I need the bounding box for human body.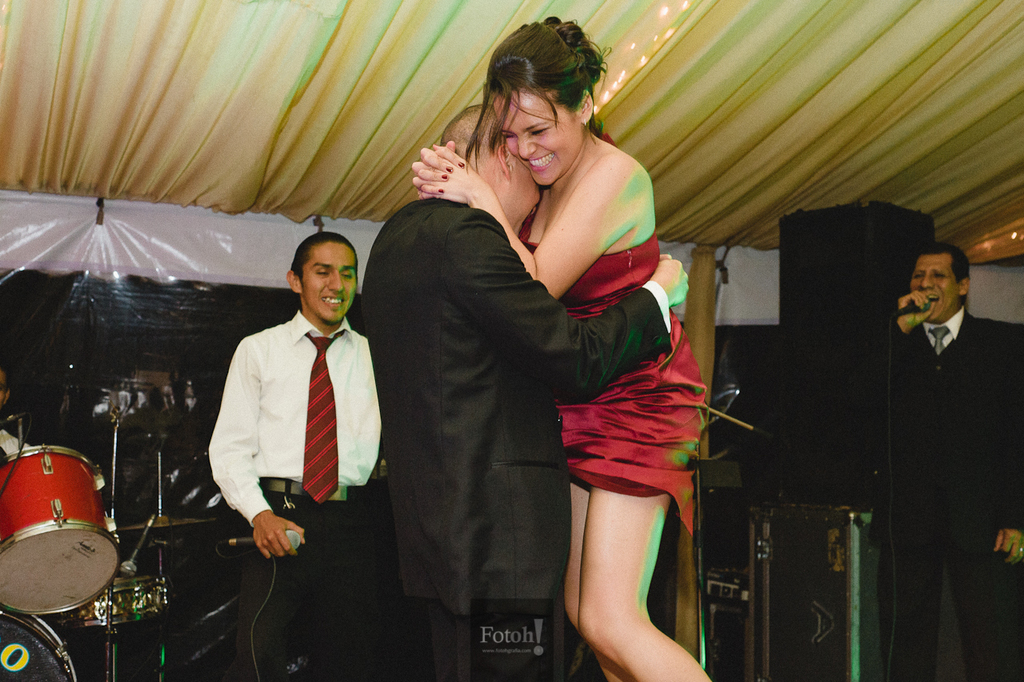
Here it is: {"left": 856, "top": 291, "right": 1023, "bottom": 681}.
